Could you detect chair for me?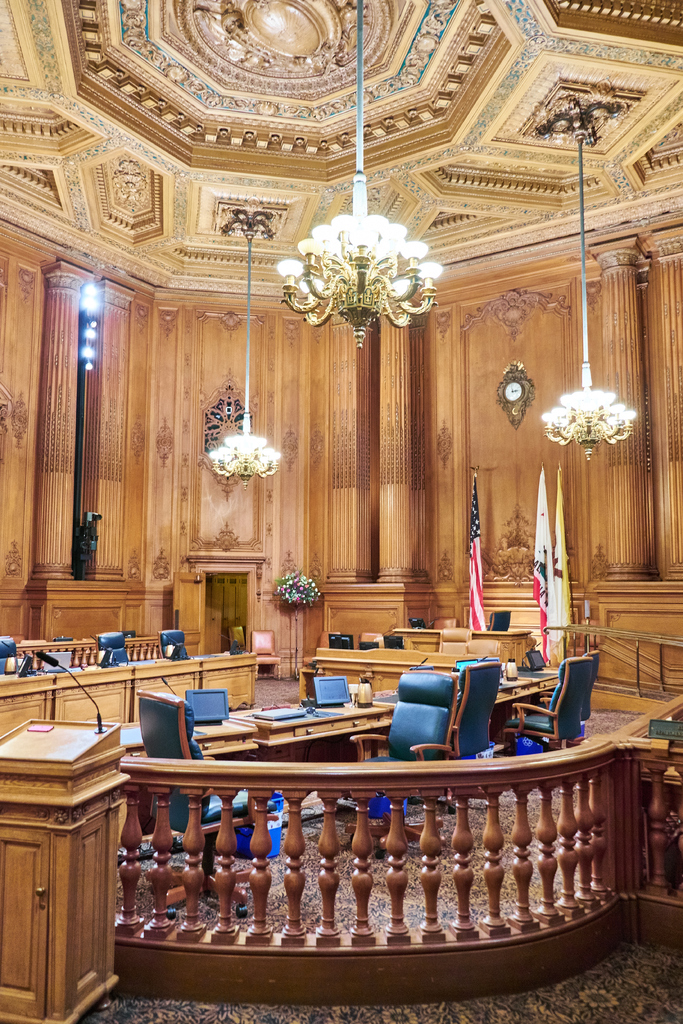
Detection result: 357,630,381,646.
